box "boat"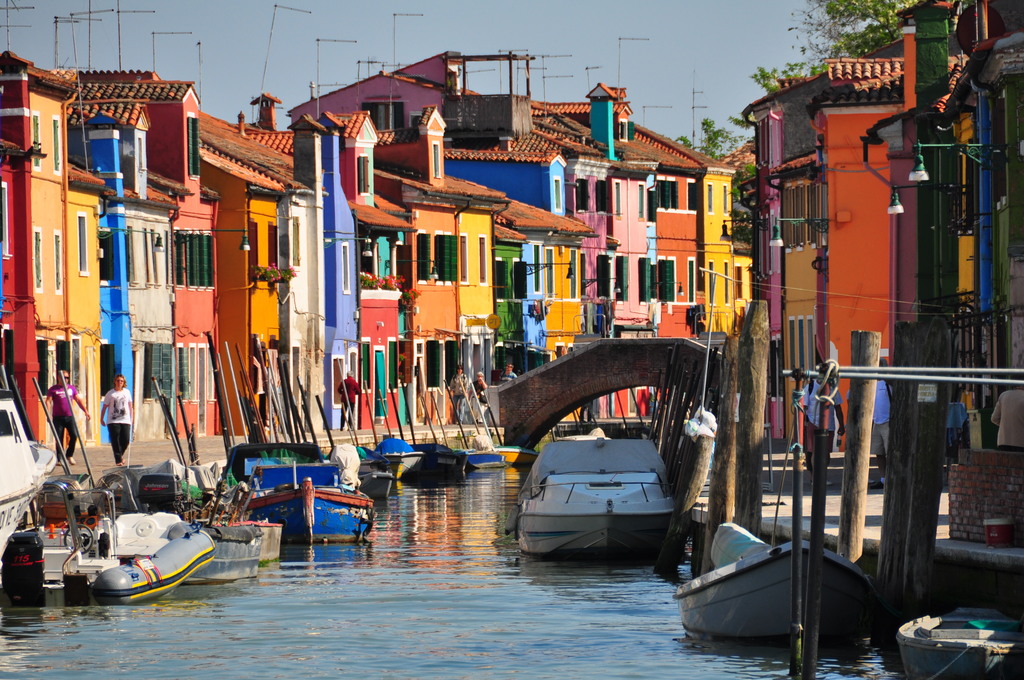
bbox=(504, 428, 673, 565)
